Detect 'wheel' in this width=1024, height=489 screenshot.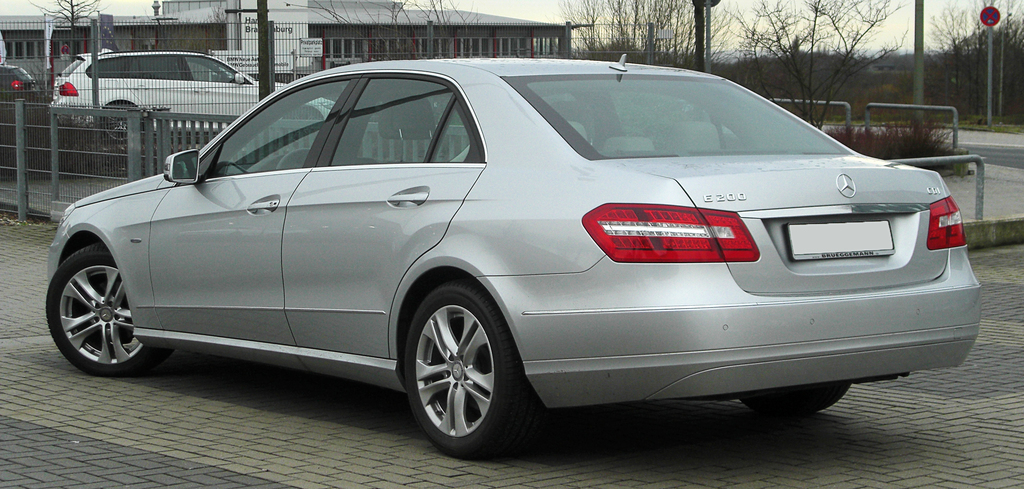
Detection: (x1=278, y1=150, x2=309, y2=168).
